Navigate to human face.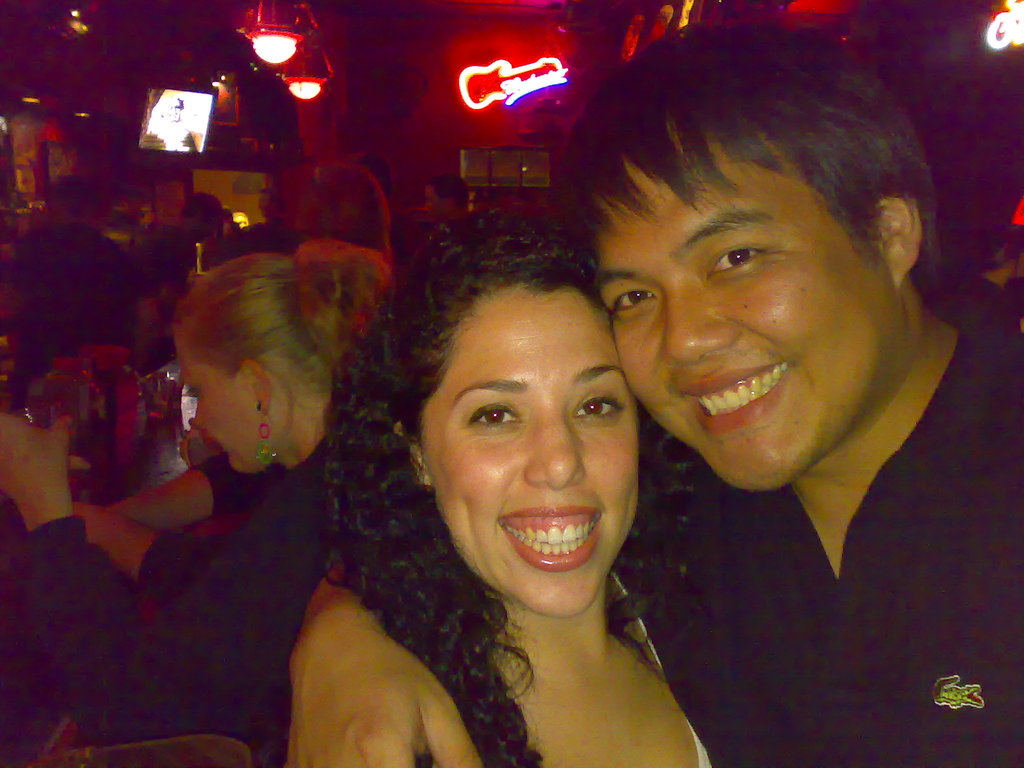
Navigation target: l=900, t=0, r=1023, b=245.
